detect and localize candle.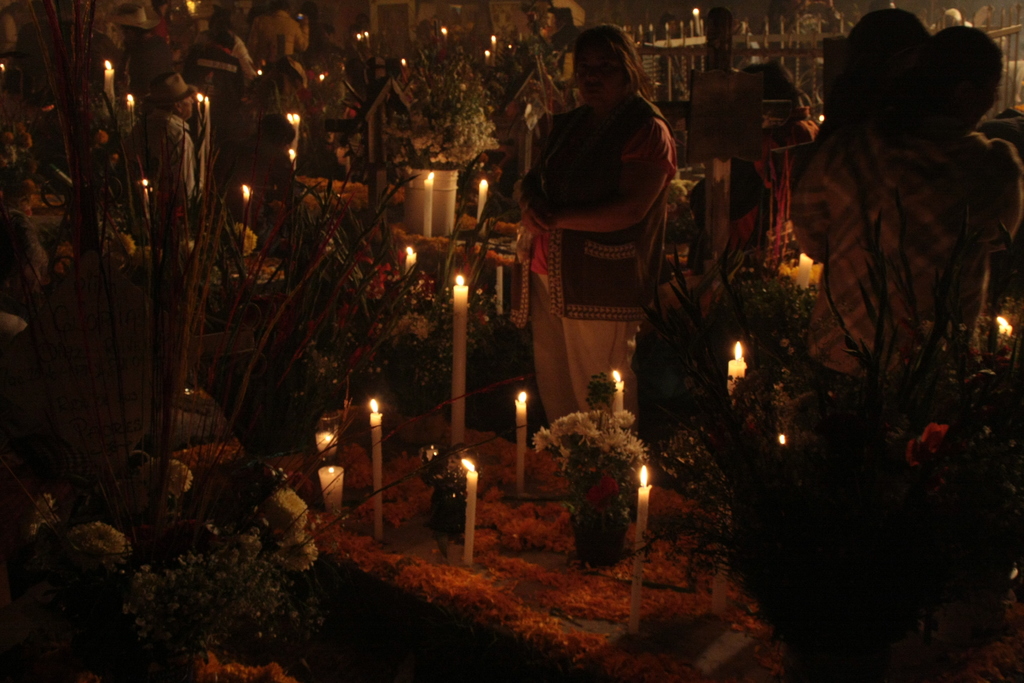
Localized at pyautogui.locateOnScreen(417, 172, 435, 240).
